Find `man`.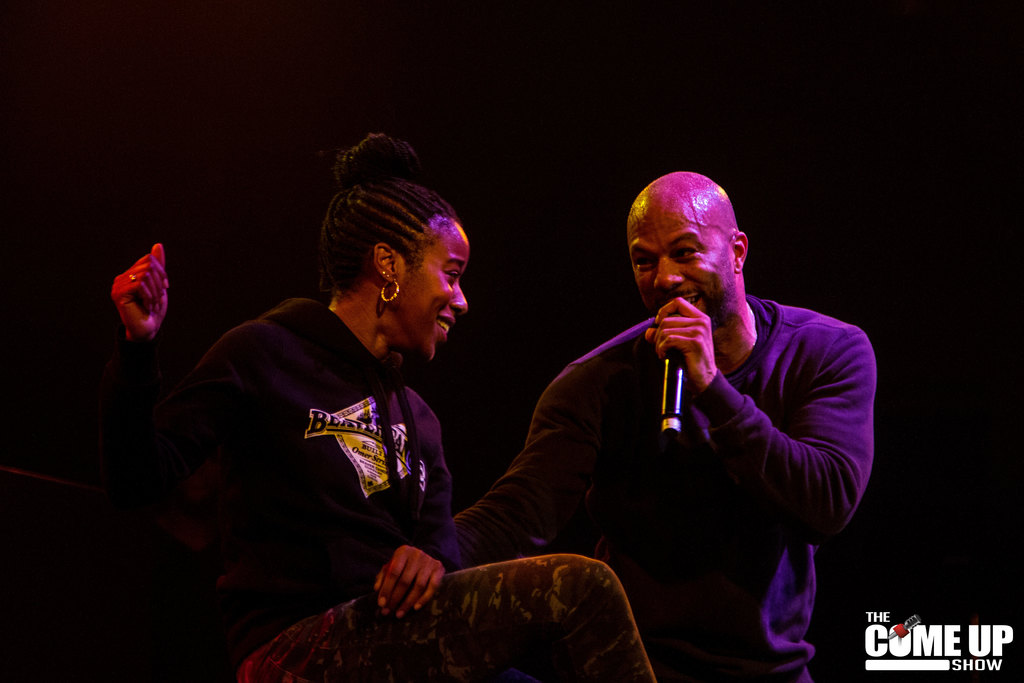
bbox=(455, 170, 886, 661).
